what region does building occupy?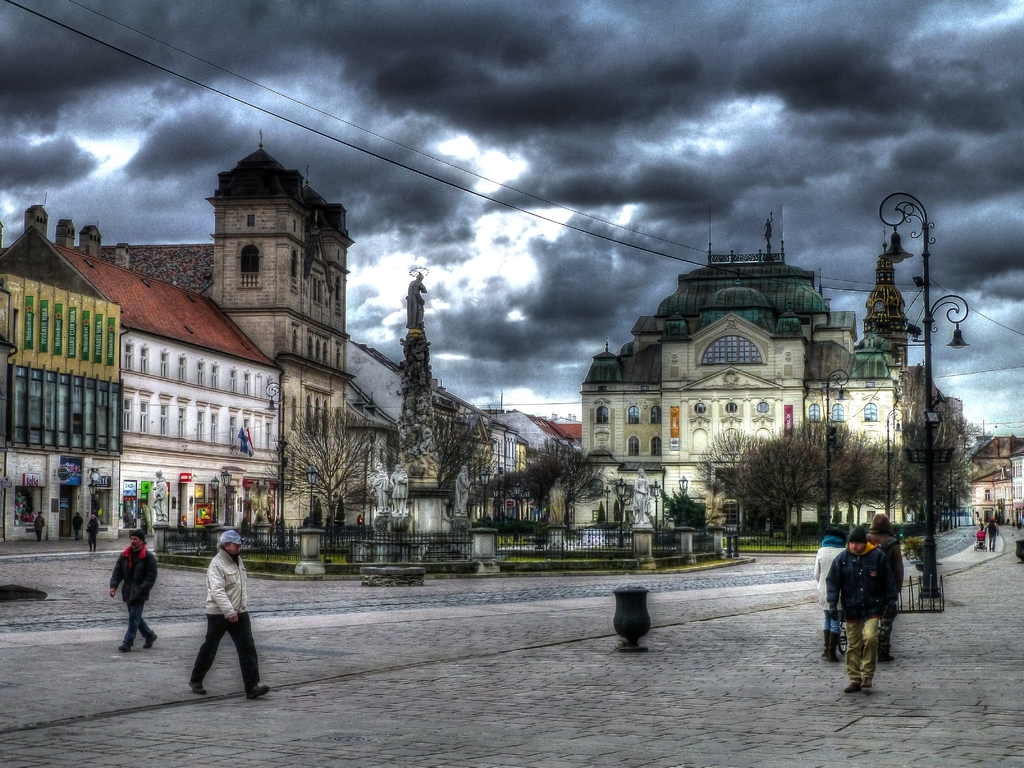
left=491, top=412, right=578, bottom=527.
